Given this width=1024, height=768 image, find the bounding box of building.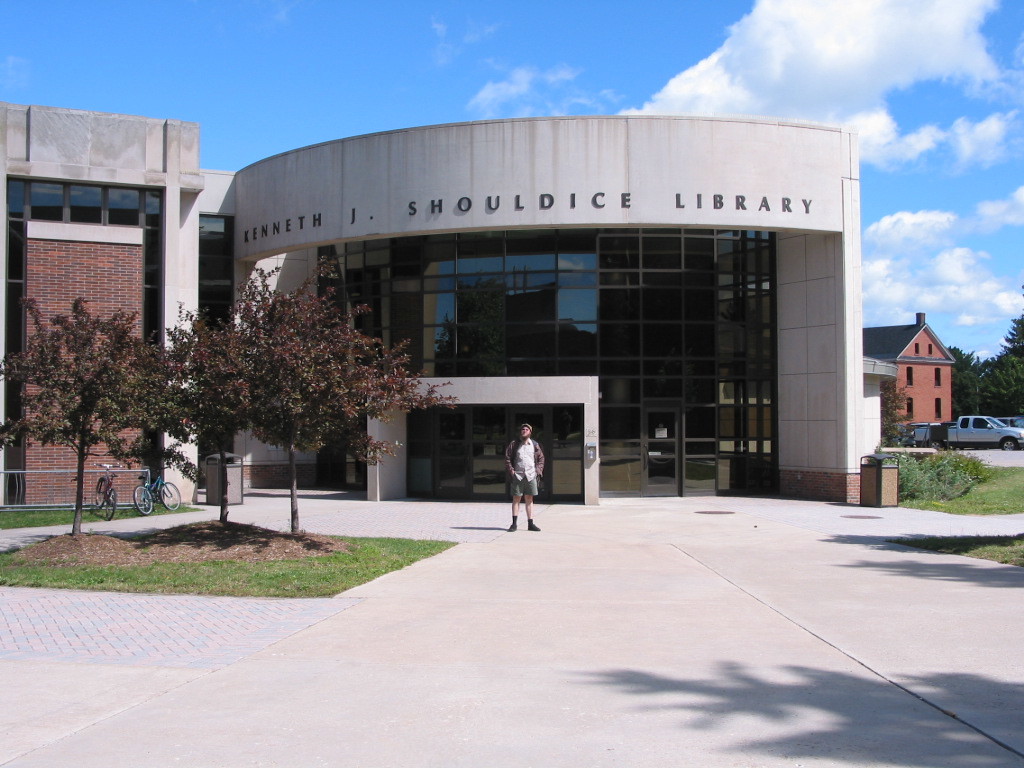
<box>0,101,899,504</box>.
